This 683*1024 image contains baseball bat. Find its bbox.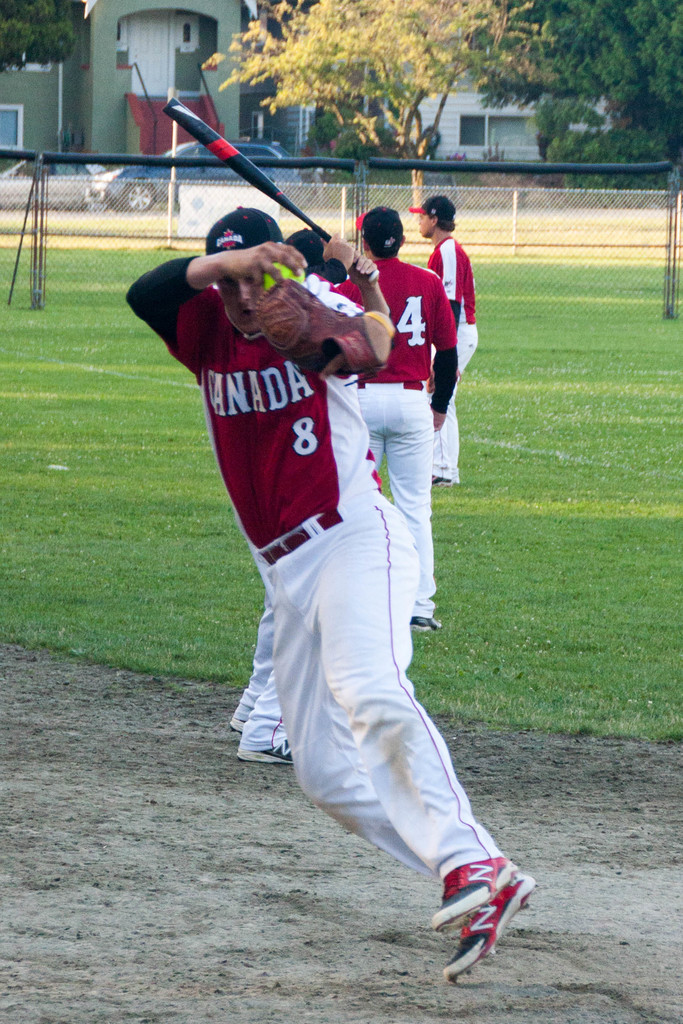
<region>158, 93, 382, 282</region>.
